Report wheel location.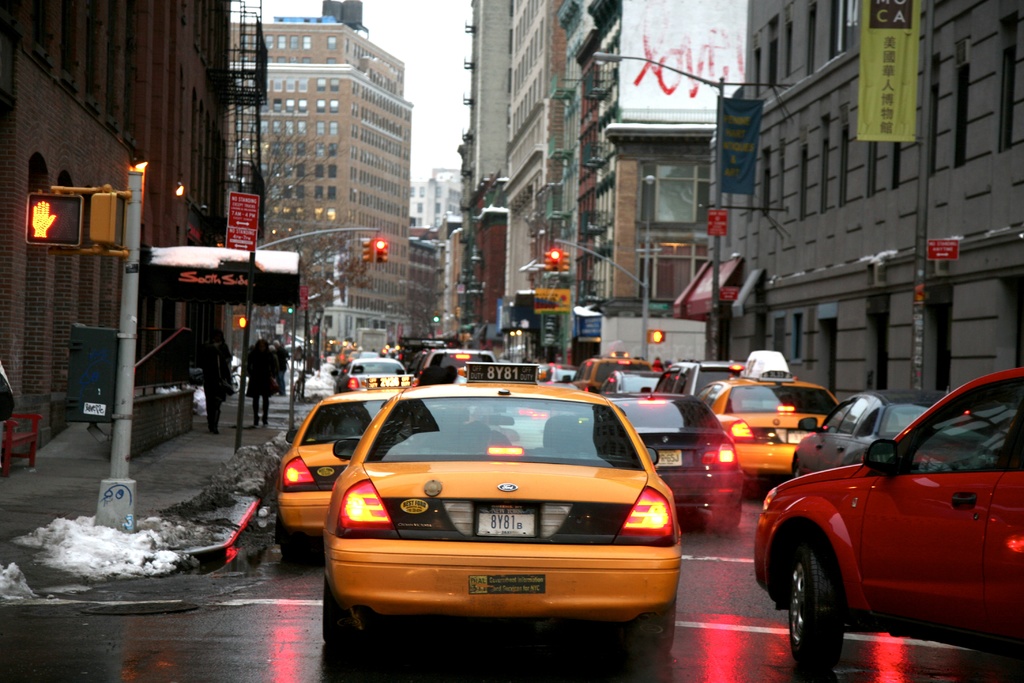
Report: [x1=786, y1=542, x2=844, y2=677].
